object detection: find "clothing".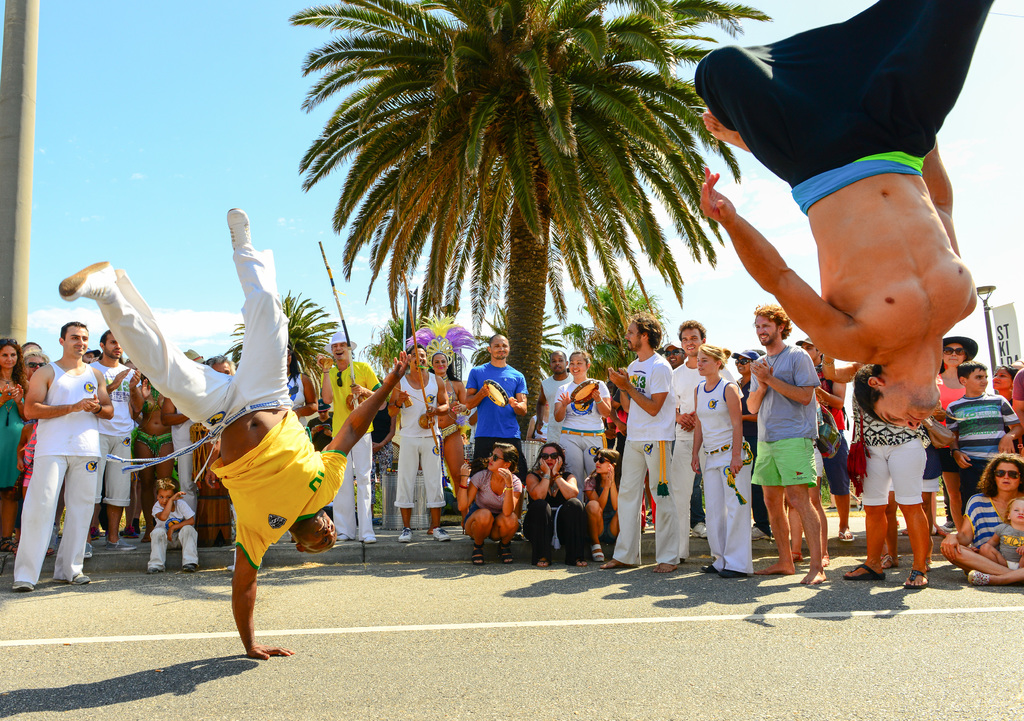
<bbox>95, 243, 346, 572</bbox>.
